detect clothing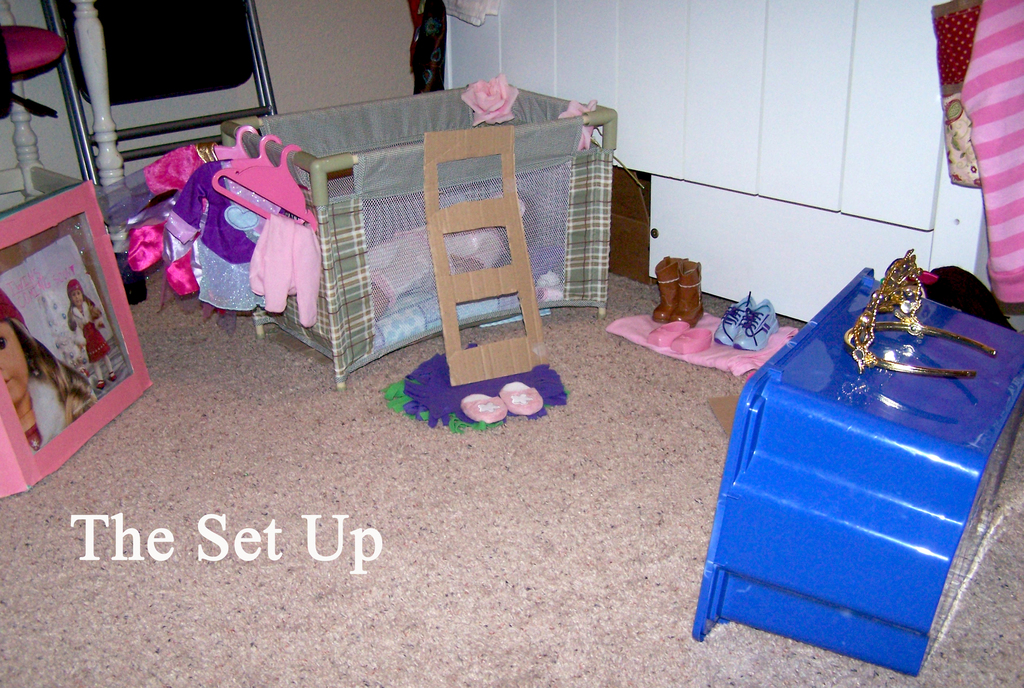
bbox(250, 212, 320, 328)
